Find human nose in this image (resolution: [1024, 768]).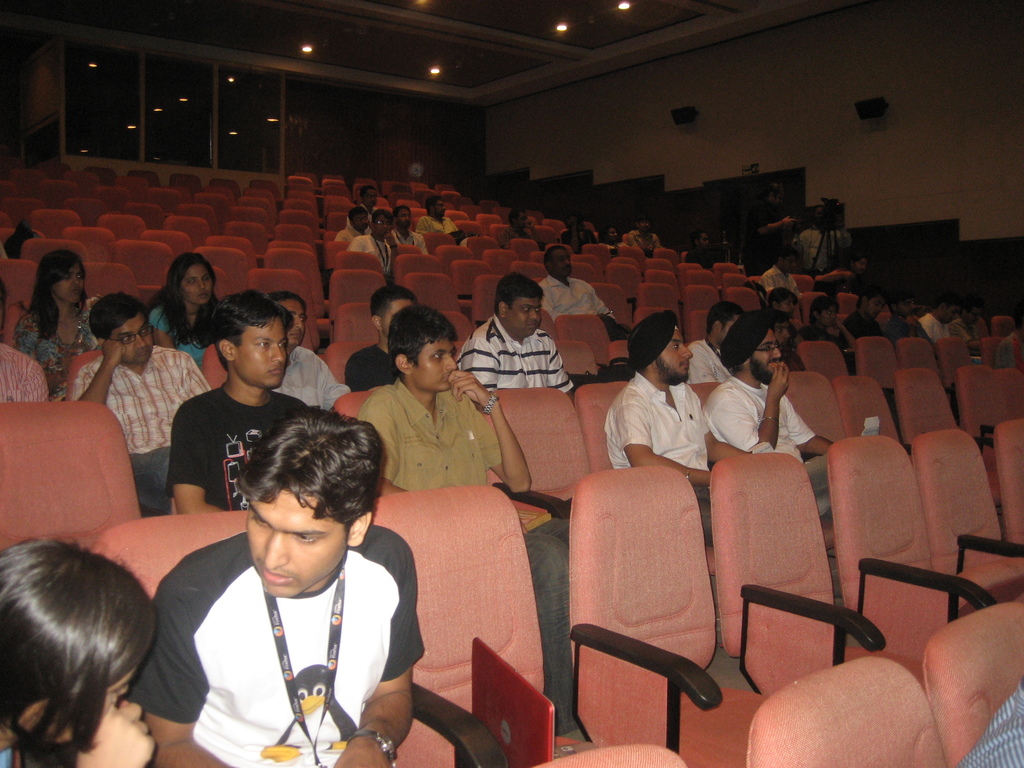
BBox(264, 529, 291, 568).
